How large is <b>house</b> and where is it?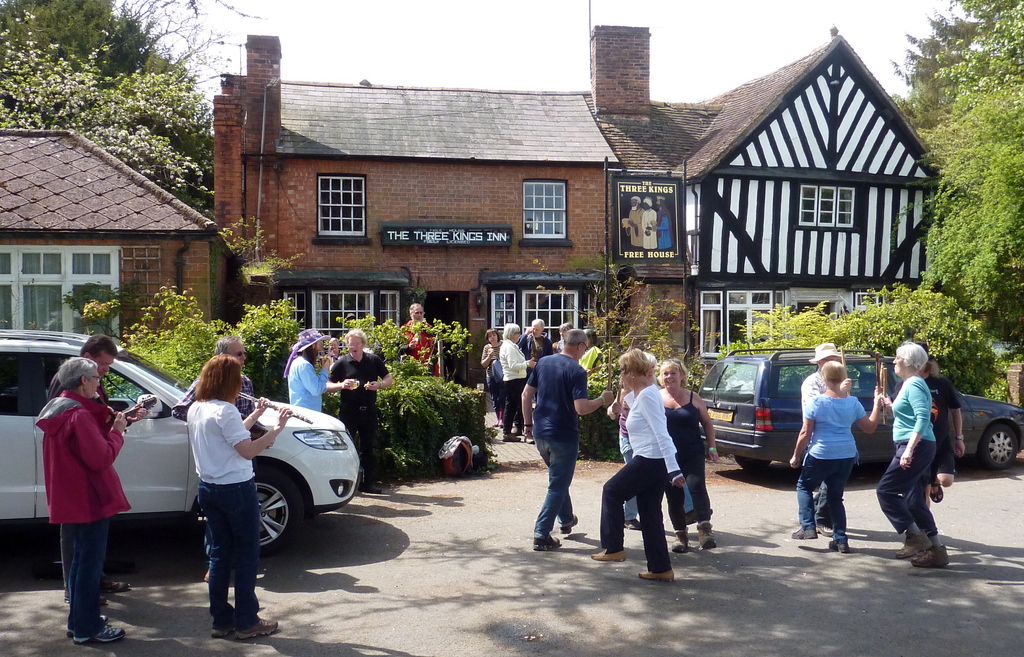
Bounding box: [x1=0, y1=113, x2=252, y2=360].
